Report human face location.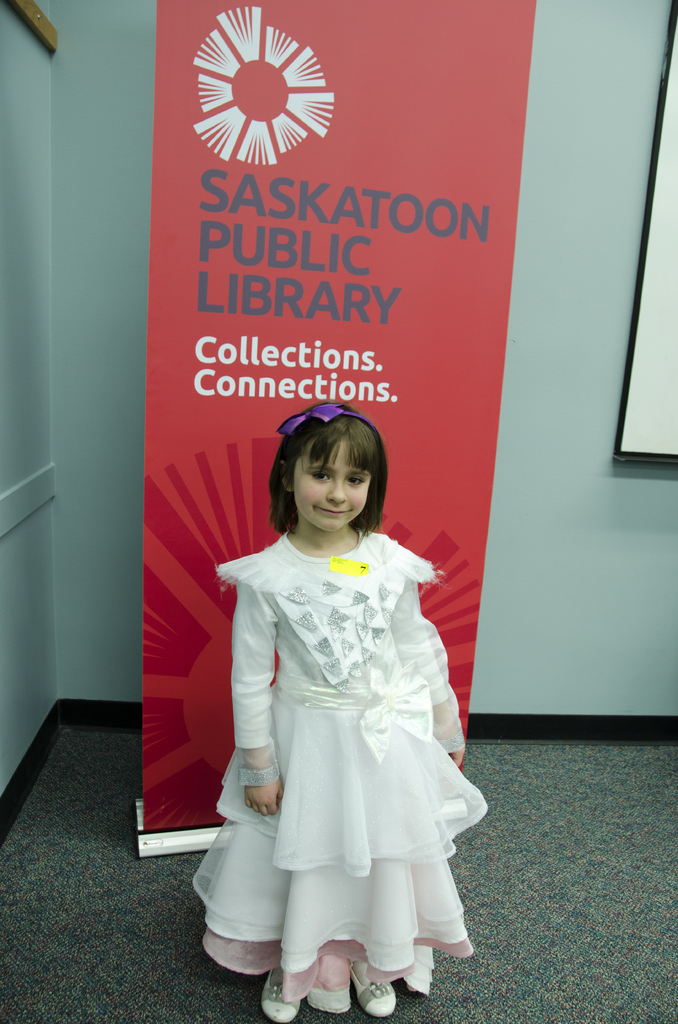
Report: locate(291, 435, 368, 535).
